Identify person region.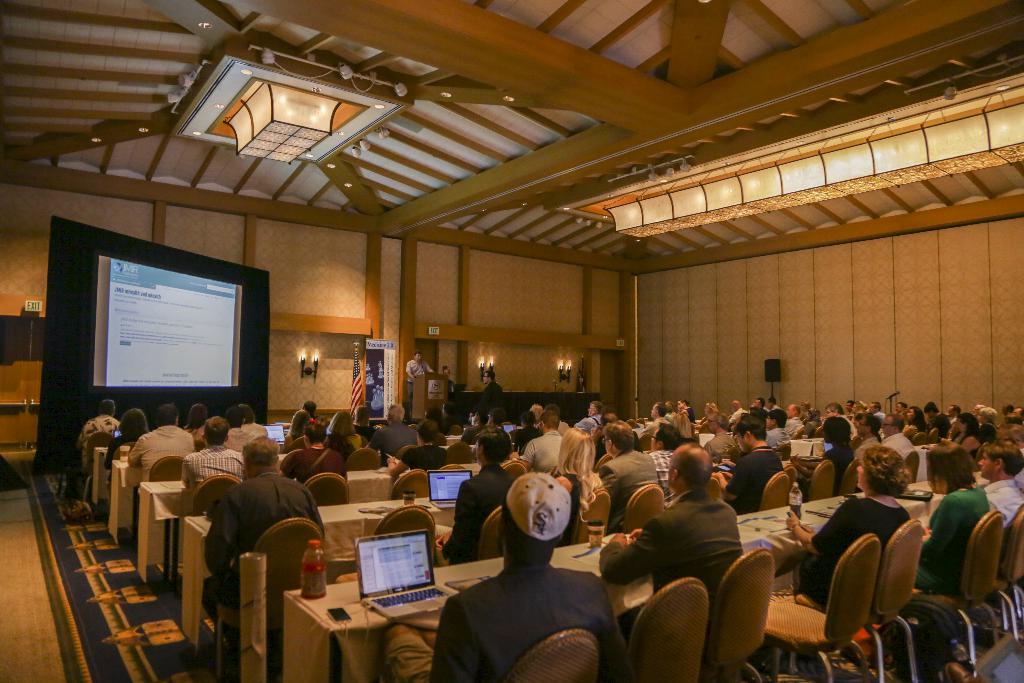
Region: locate(399, 348, 436, 414).
